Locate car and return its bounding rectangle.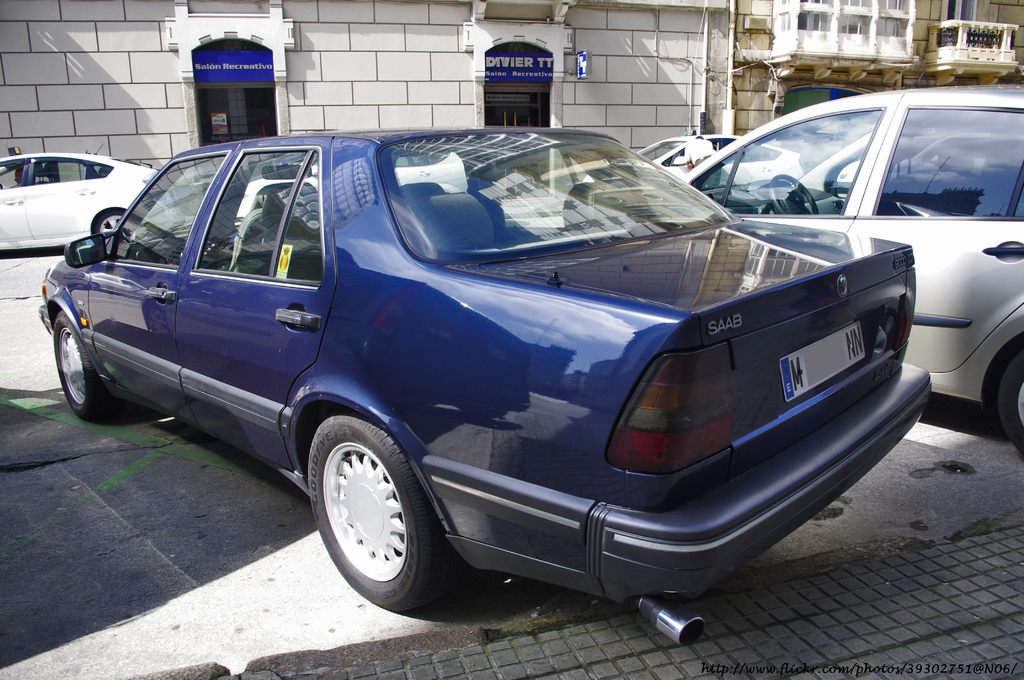
[0, 149, 182, 254].
